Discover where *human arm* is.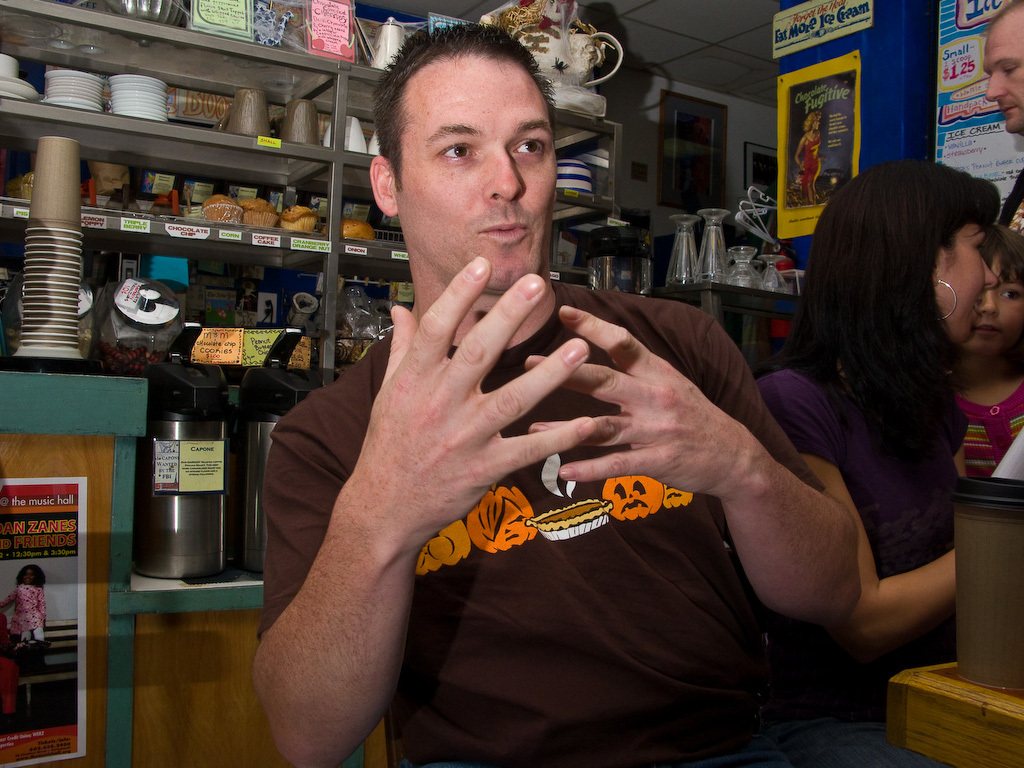
Discovered at (779, 368, 978, 668).
